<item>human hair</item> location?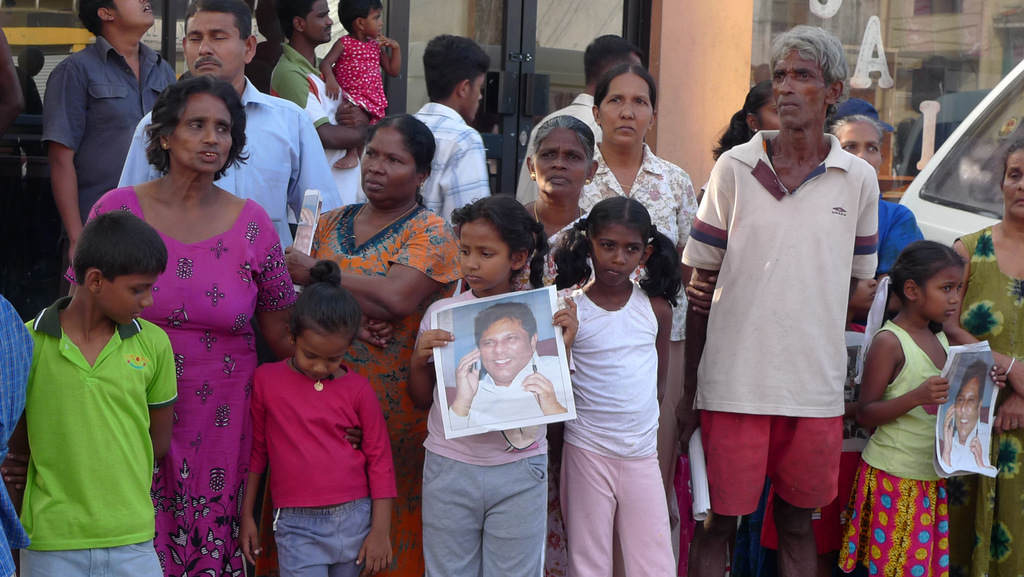
box=[767, 25, 850, 116]
